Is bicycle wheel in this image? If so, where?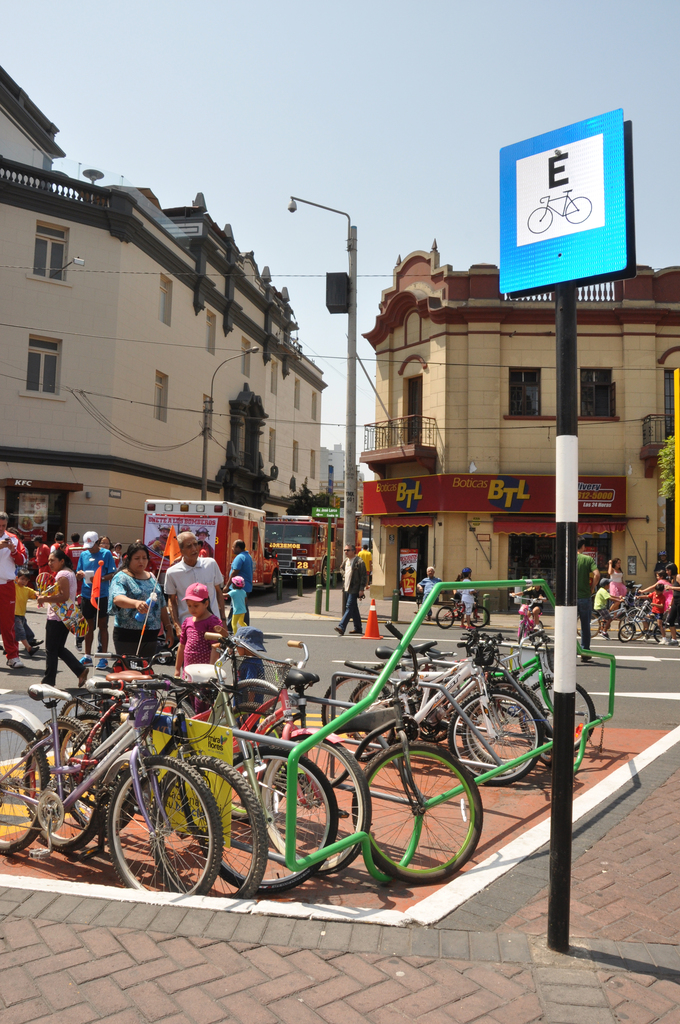
Yes, at l=152, t=698, r=202, b=721.
